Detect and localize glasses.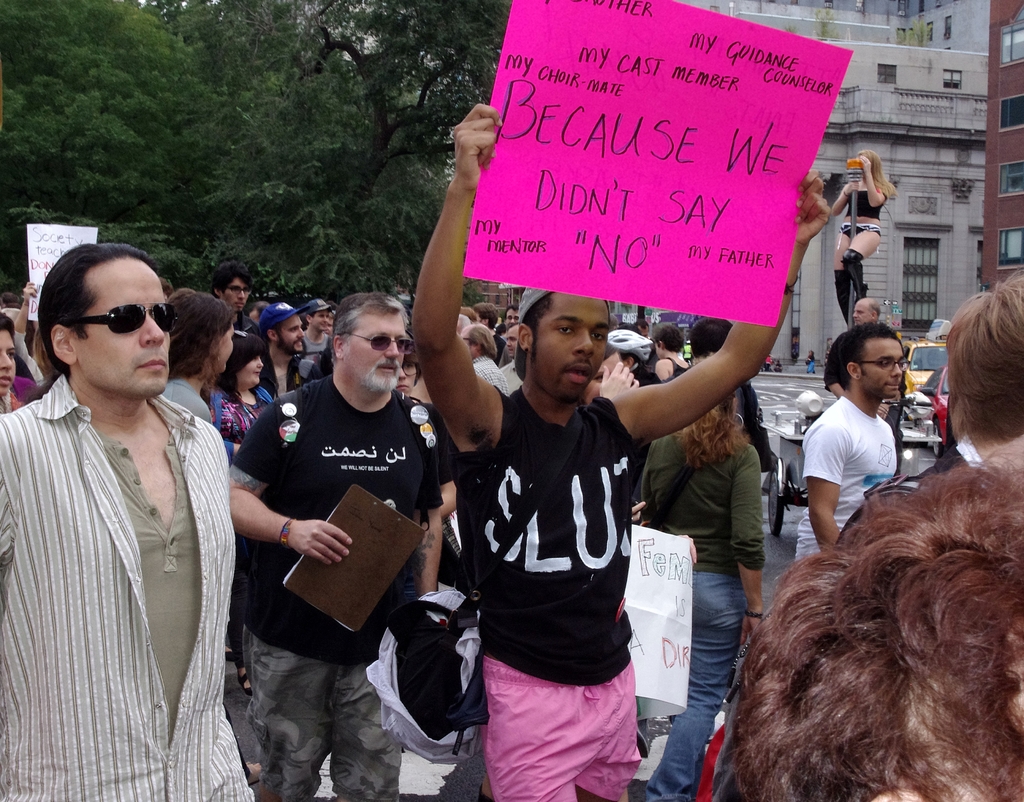
Localized at (x1=68, y1=301, x2=178, y2=334).
